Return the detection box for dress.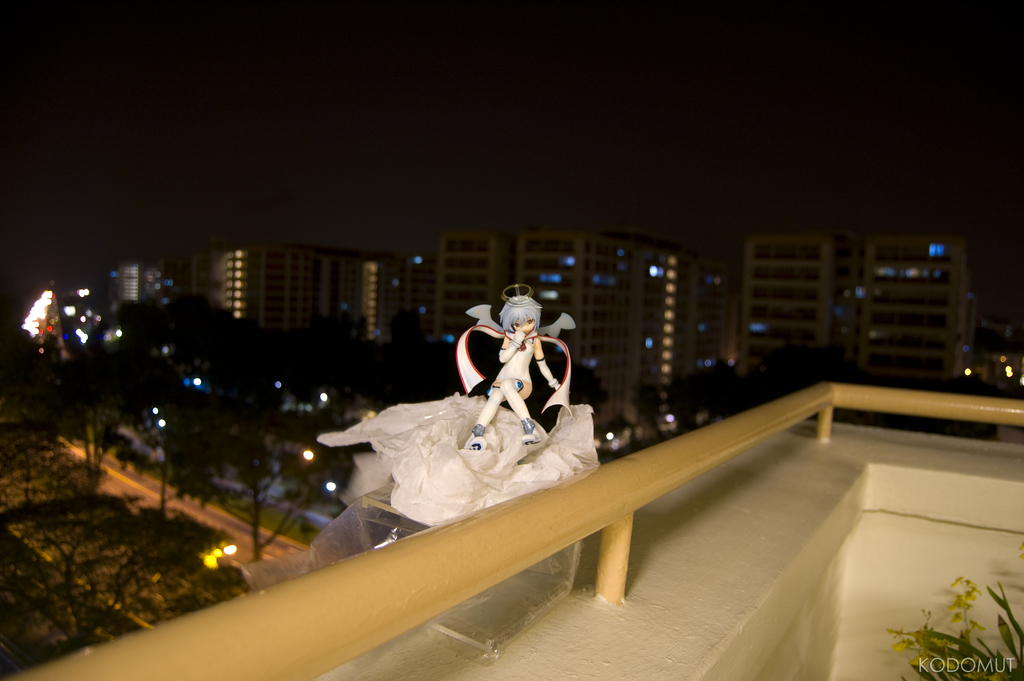
[left=496, top=338, right=530, bottom=381].
